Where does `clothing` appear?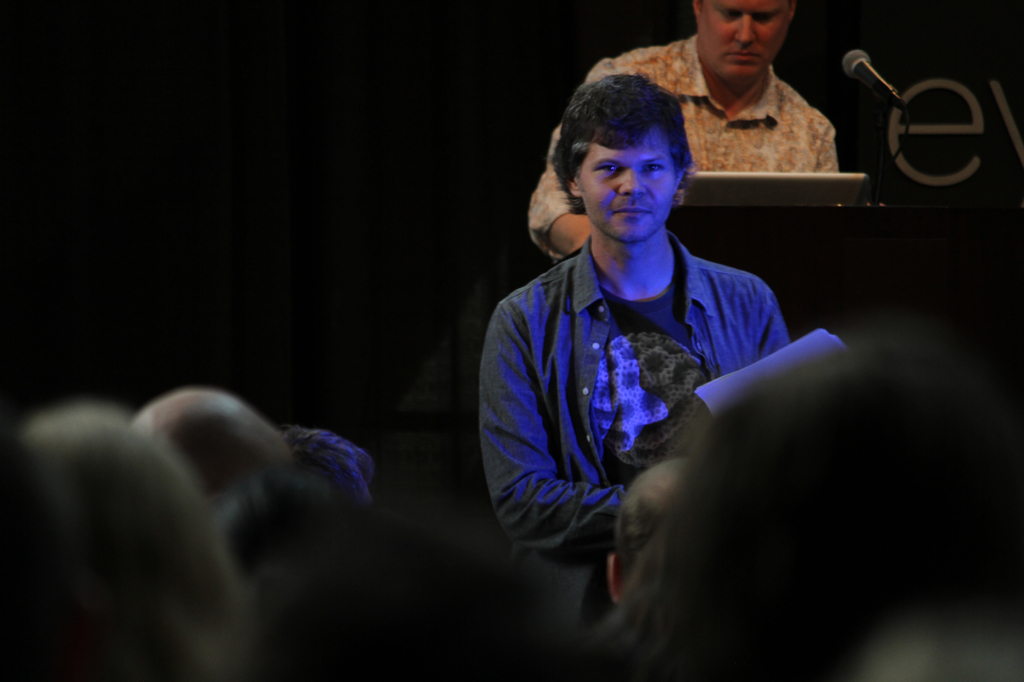
Appears at bbox=(526, 17, 842, 261).
